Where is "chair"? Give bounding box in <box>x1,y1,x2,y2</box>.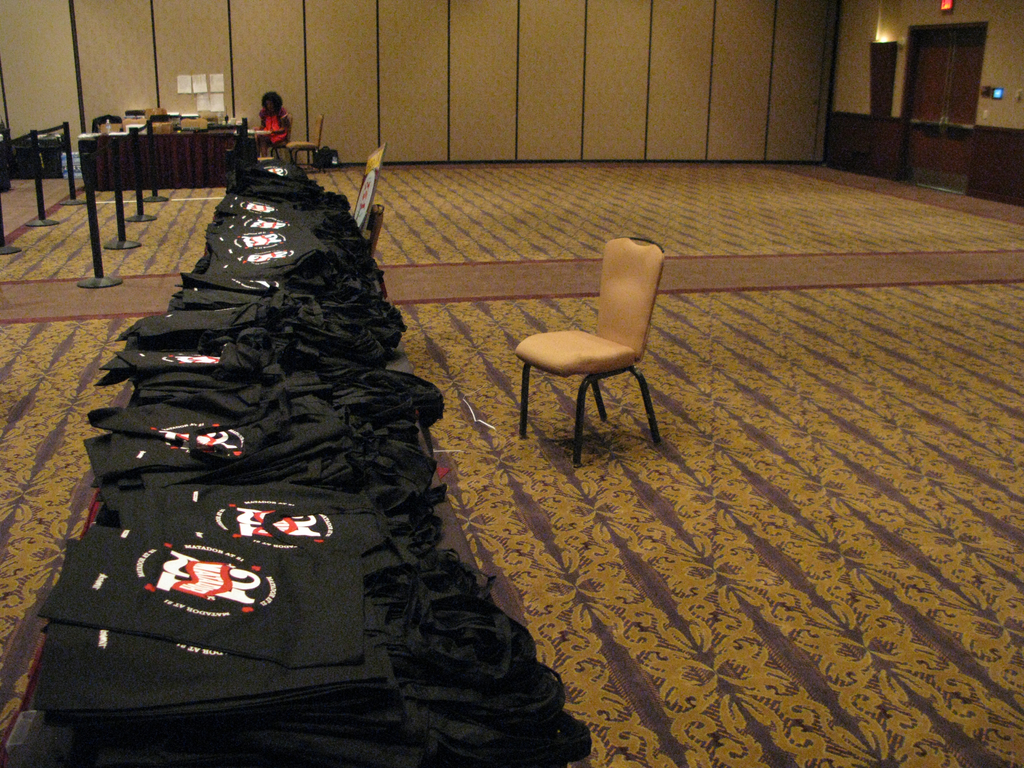
<box>367,205,383,267</box>.
